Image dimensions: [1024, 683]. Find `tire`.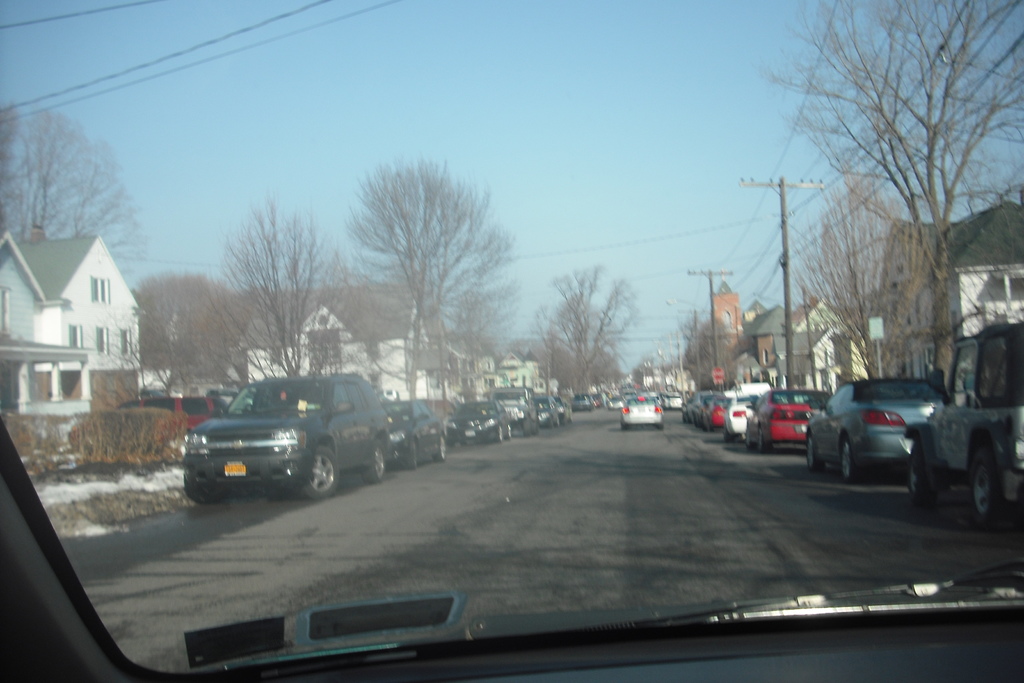
detection(362, 441, 383, 484).
